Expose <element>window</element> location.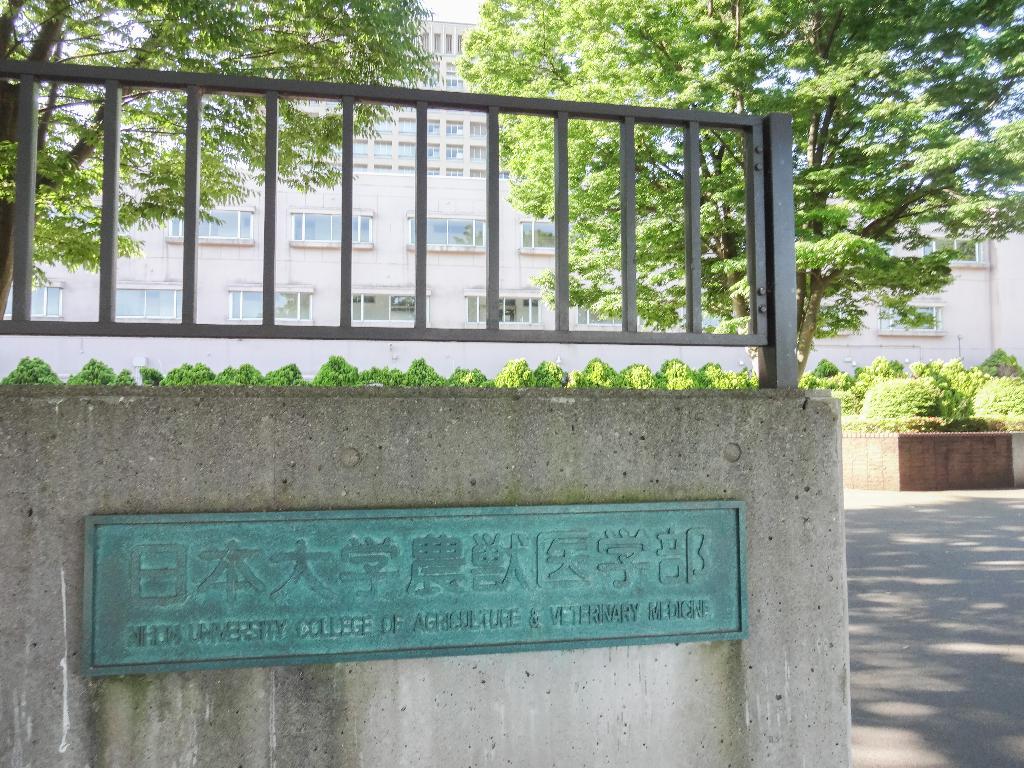
Exposed at <bbox>470, 123, 485, 133</bbox>.
